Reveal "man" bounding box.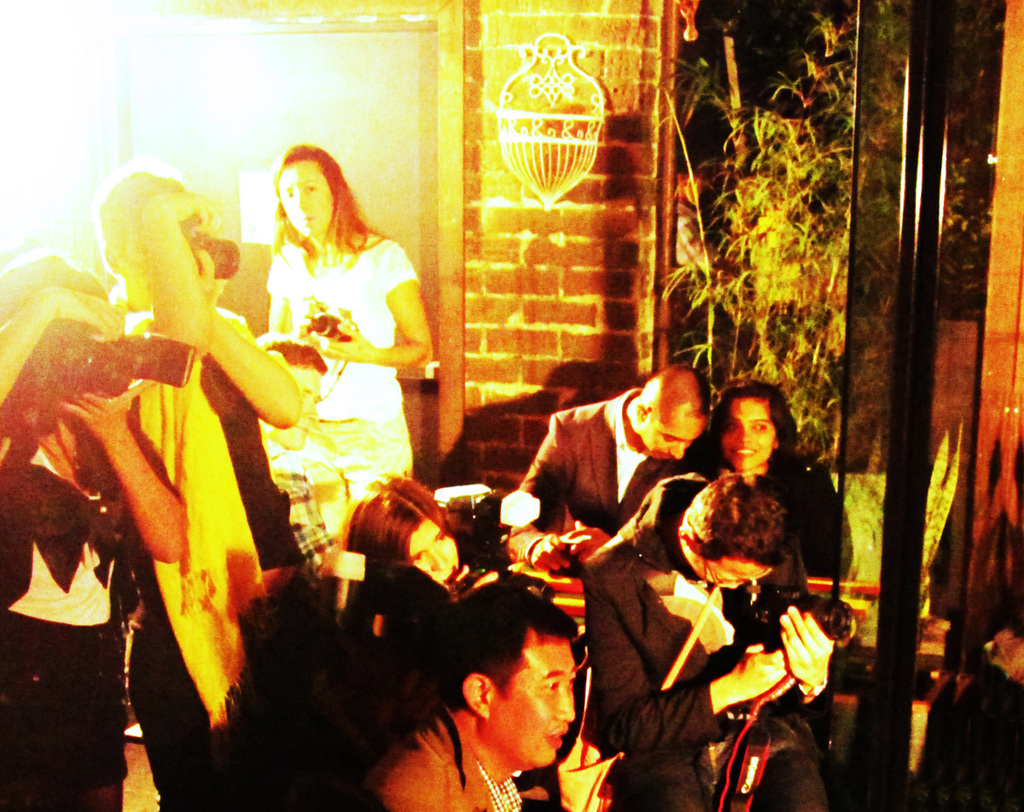
Revealed: (257,330,323,575).
